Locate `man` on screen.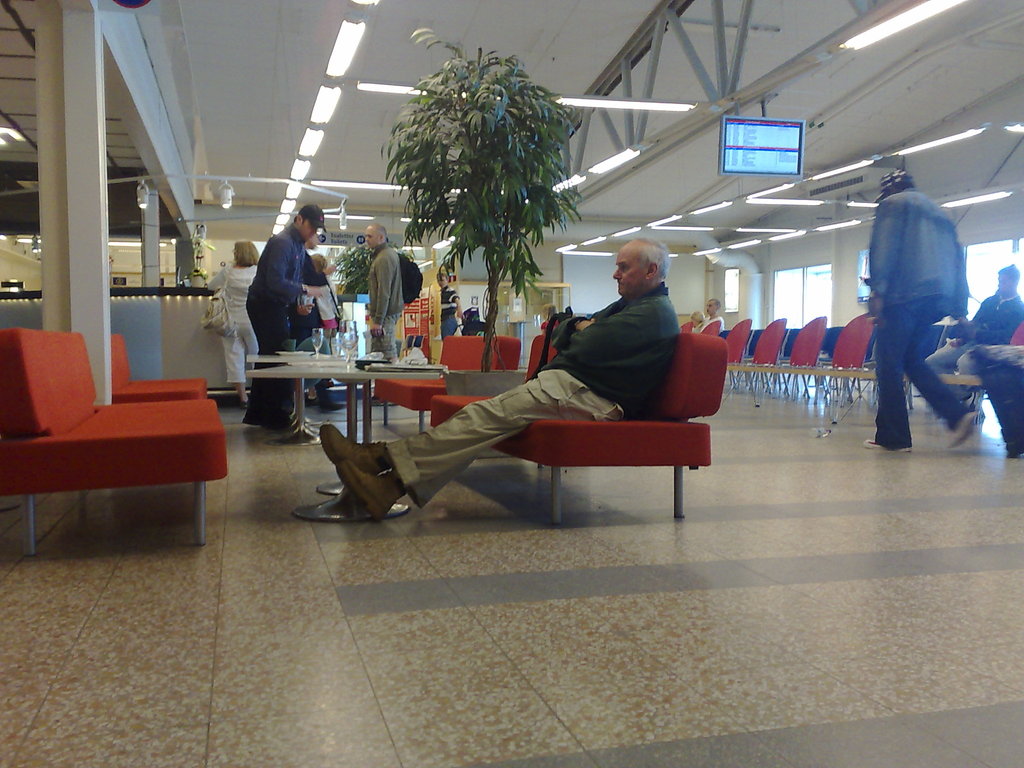
On screen at (367, 234, 411, 360).
